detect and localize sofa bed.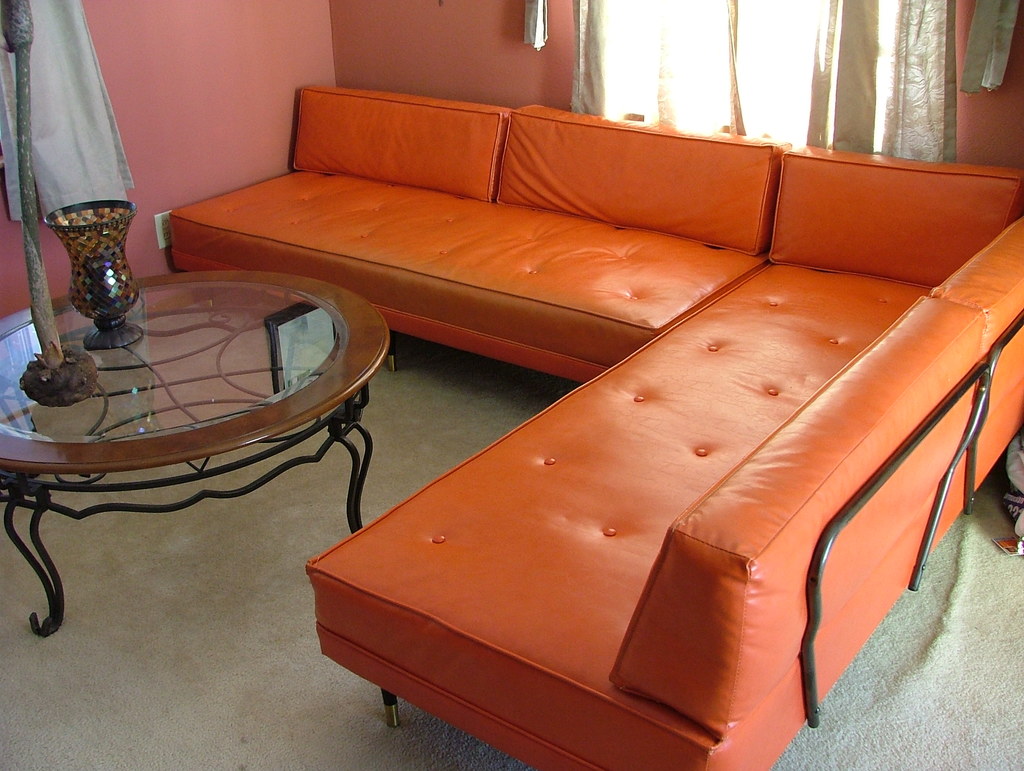
Localized at box=[172, 84, 1023, 770].
